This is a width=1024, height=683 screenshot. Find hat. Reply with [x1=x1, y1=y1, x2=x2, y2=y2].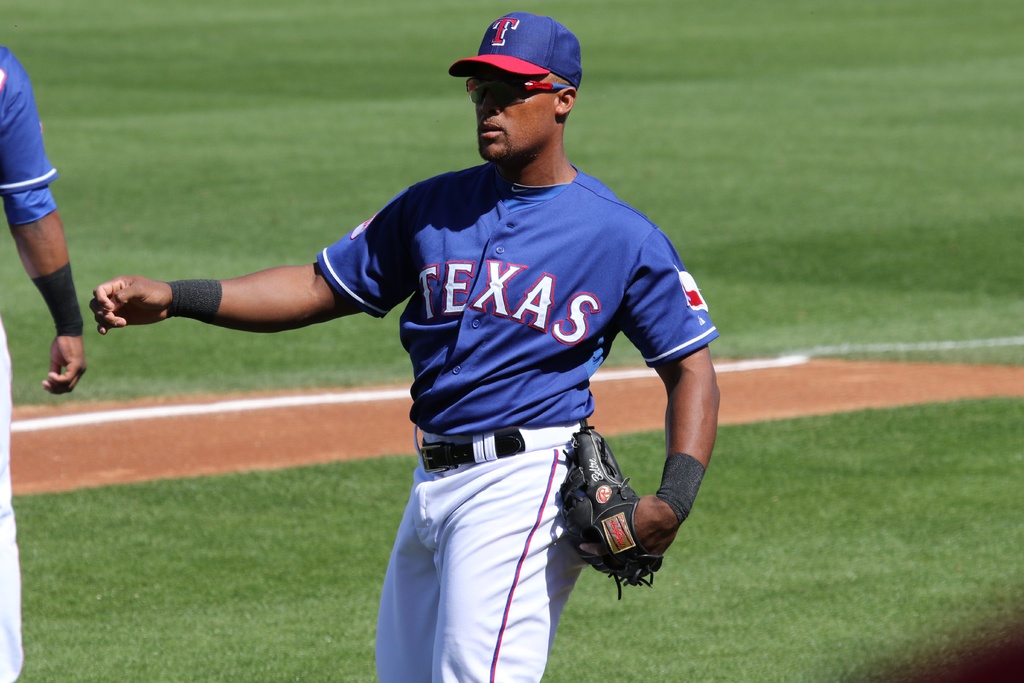
[x1=449, y1=14, x2=582, y2=91].
